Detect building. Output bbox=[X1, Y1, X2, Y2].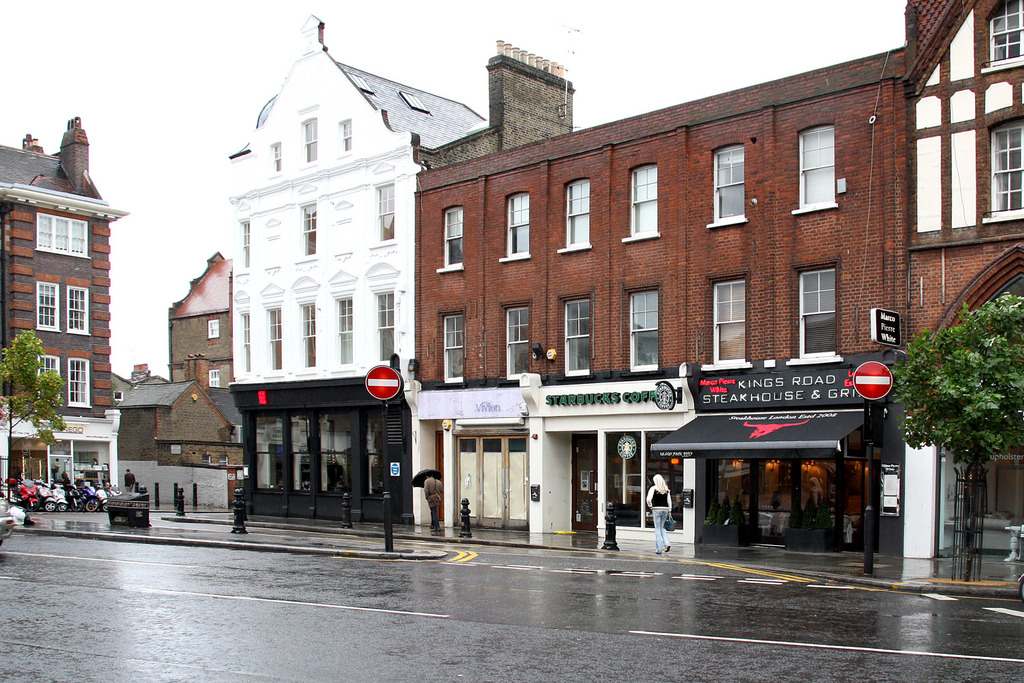
bbox=[169, 251, 236, 428].
